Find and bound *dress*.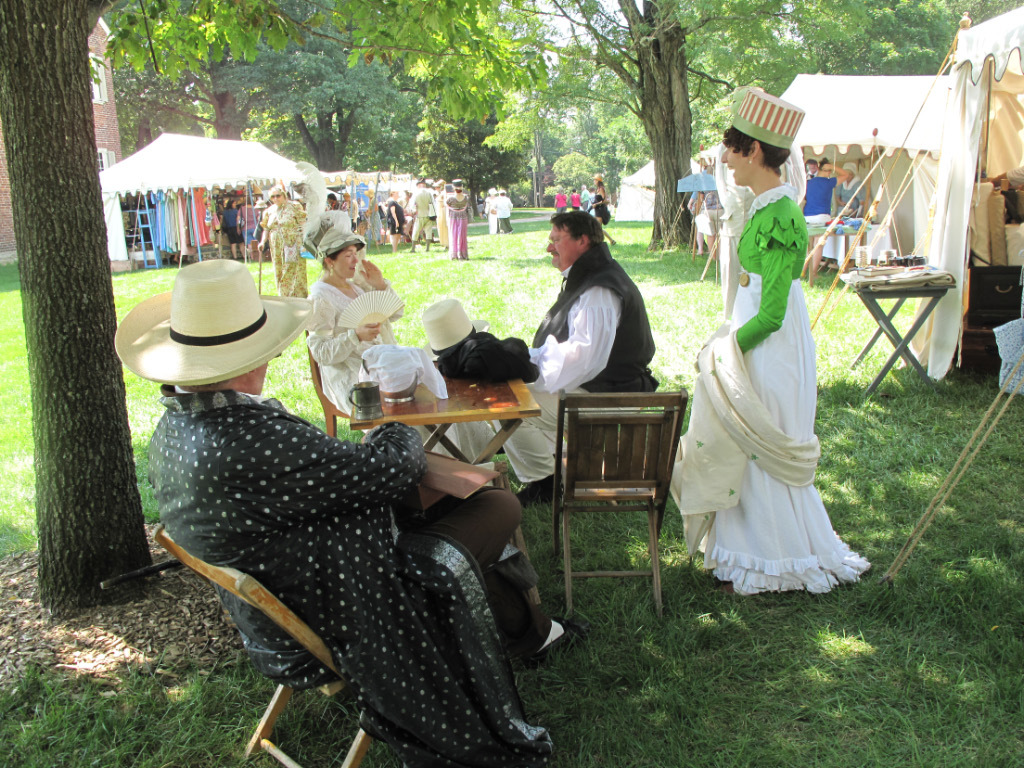
Bound: 306 269 499 464.
